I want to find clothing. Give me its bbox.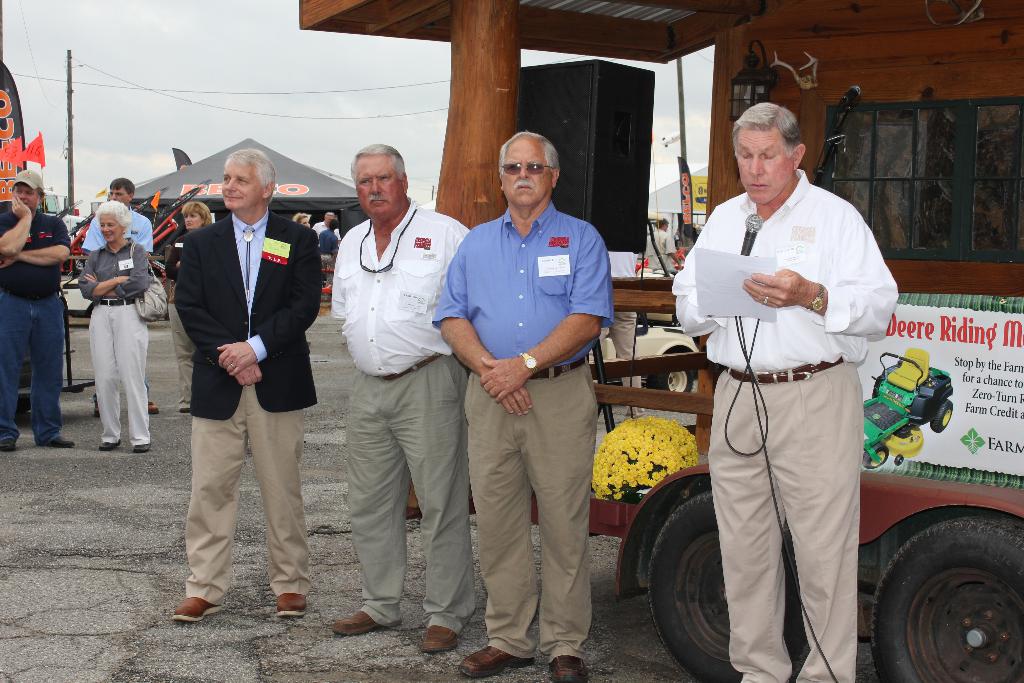
[left=70, top=197, right=157, bottom=278].
